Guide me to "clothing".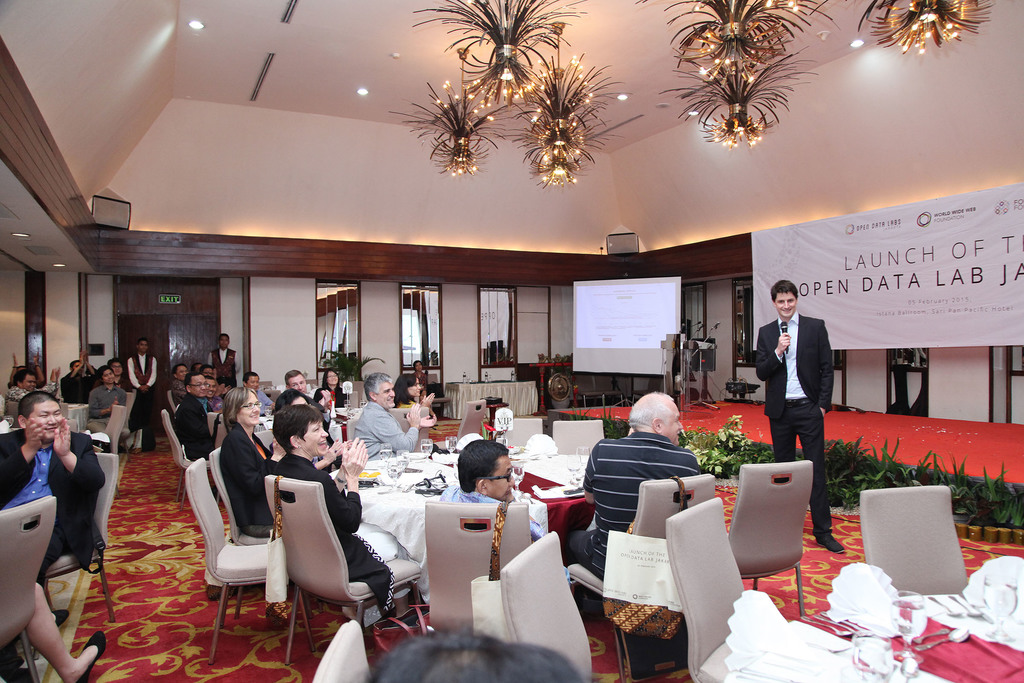
Guidance: Rect(114, 373, 126, 387).
